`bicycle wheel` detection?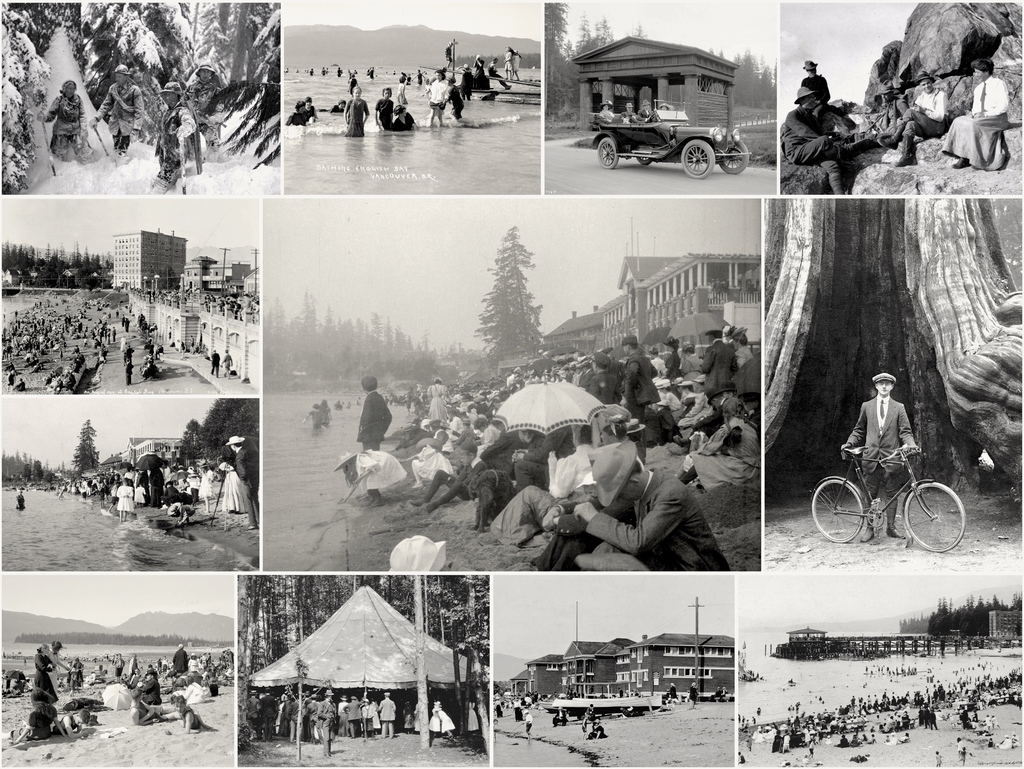
rect(808, 476, 868, 546)
